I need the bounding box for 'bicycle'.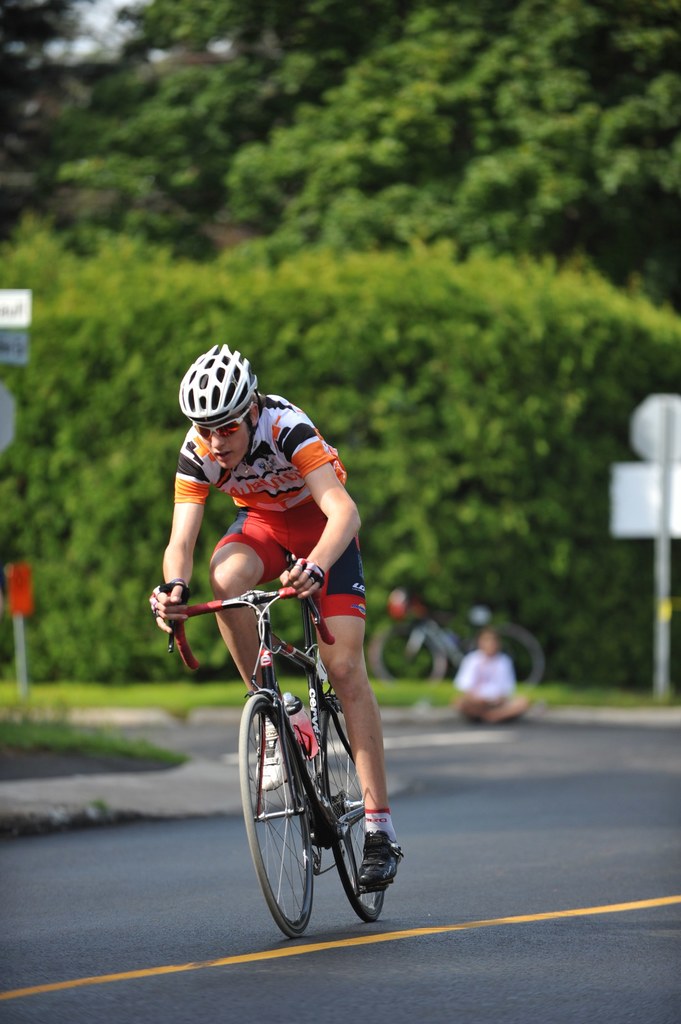
Here it is: bbox(364, 578, 547, 687).
